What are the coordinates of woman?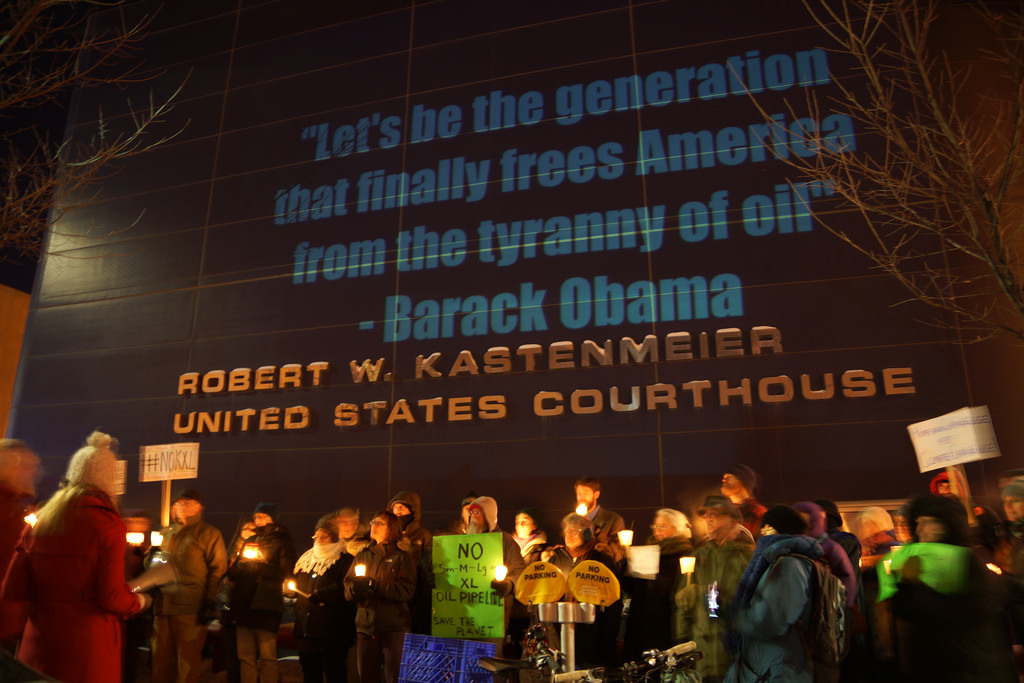
bbox=[542, 514, 622, 670].
